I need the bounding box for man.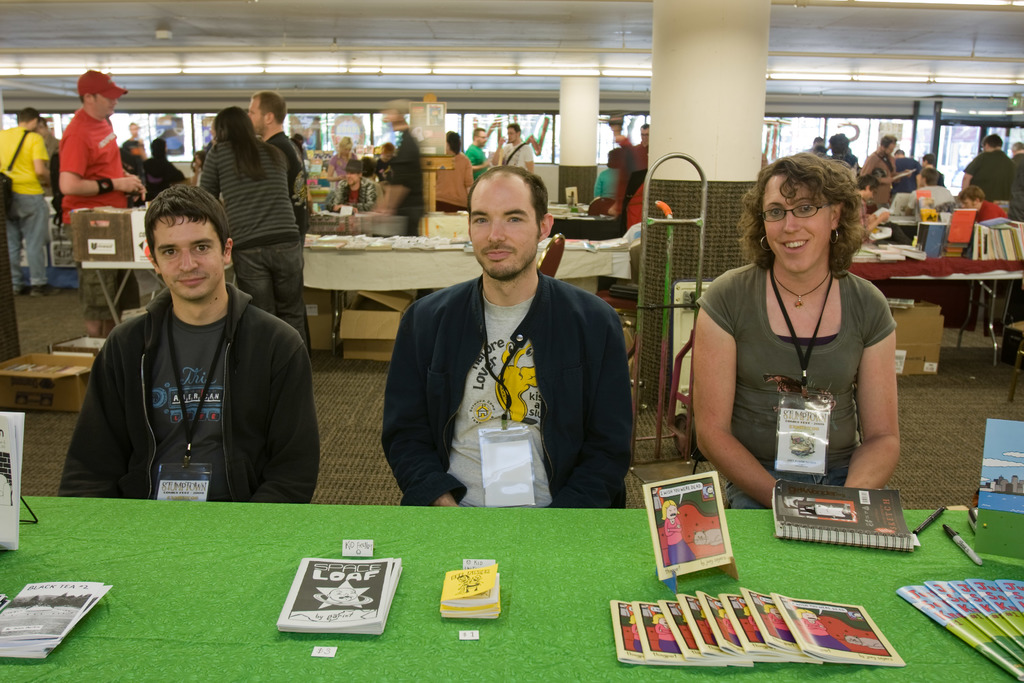
Here it is: detection(121, 123, 147, 157).
